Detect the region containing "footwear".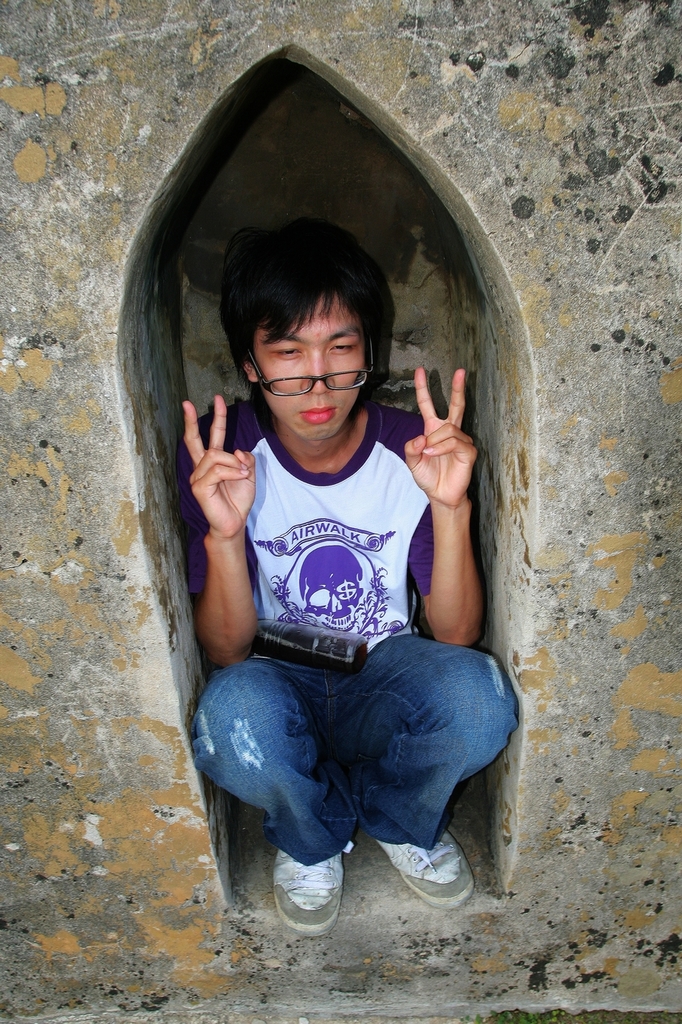
select_region(278, 853, 353, 937).
